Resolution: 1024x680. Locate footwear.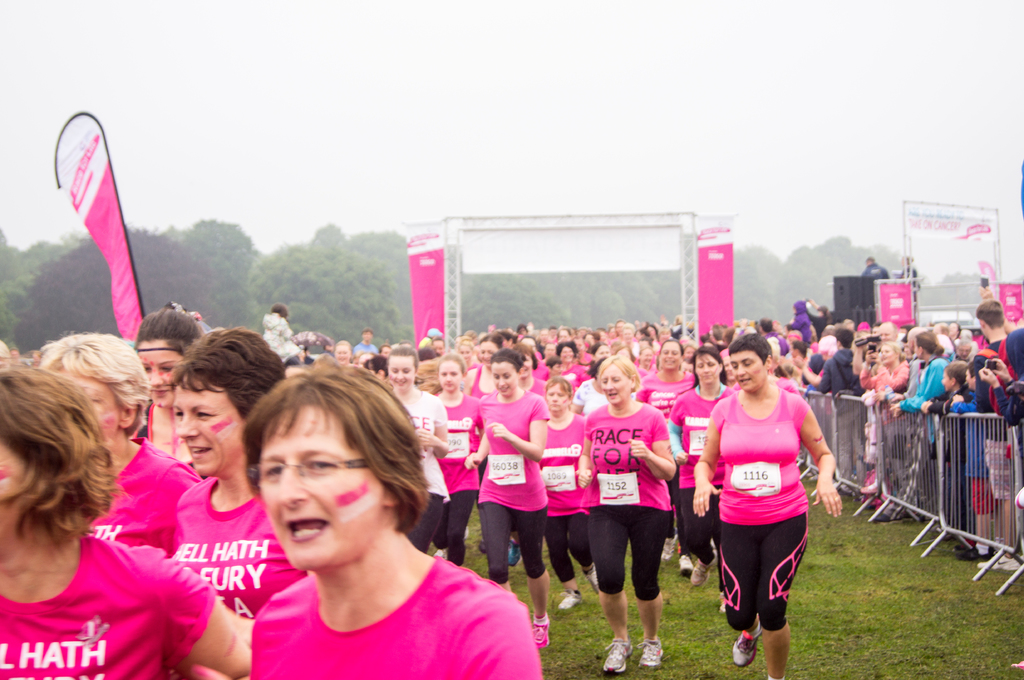
left=840, top=488, right=858, bottom=498.
